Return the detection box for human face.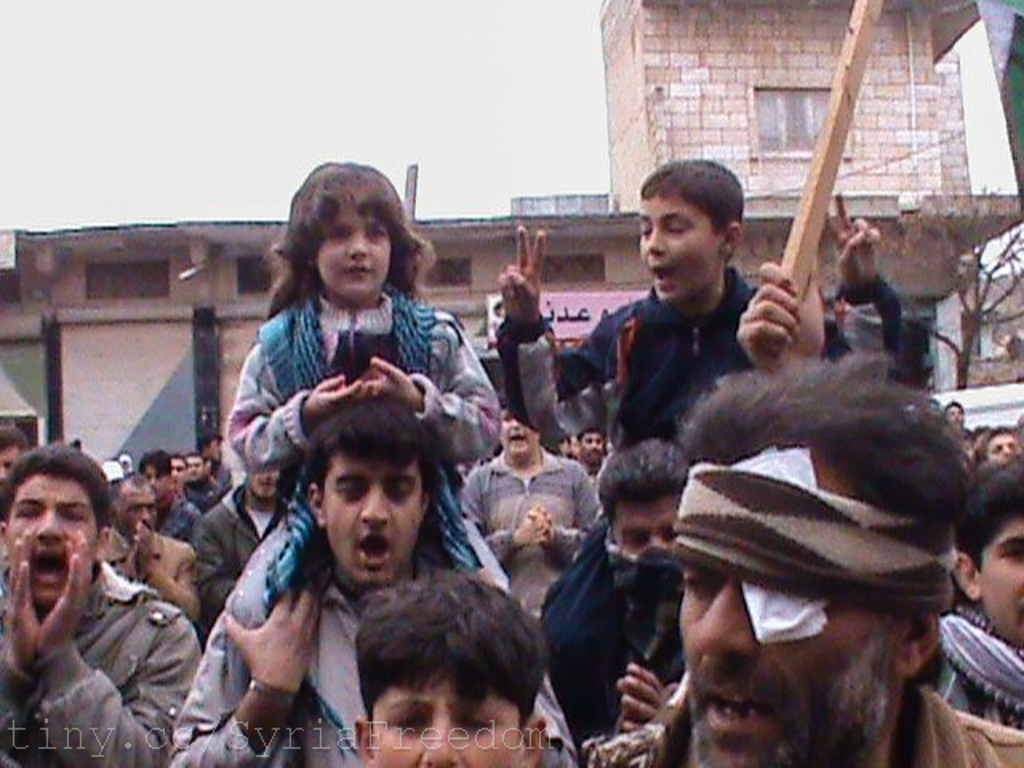
982/518/1022/638.
